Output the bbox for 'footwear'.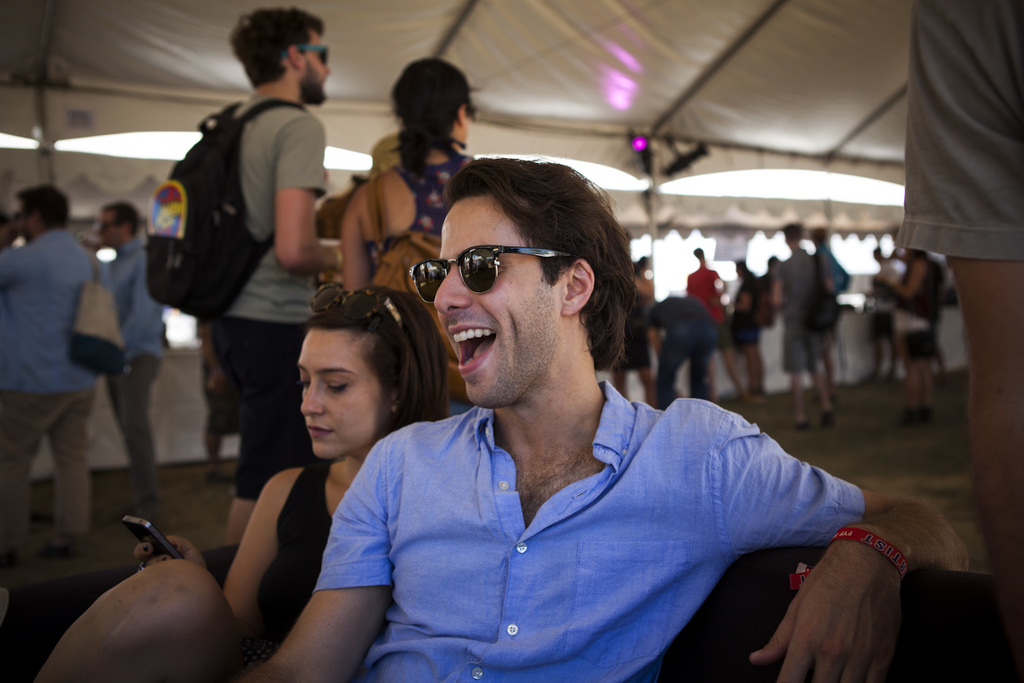
<bbox>207, 472, 233, 481</bbox>.
